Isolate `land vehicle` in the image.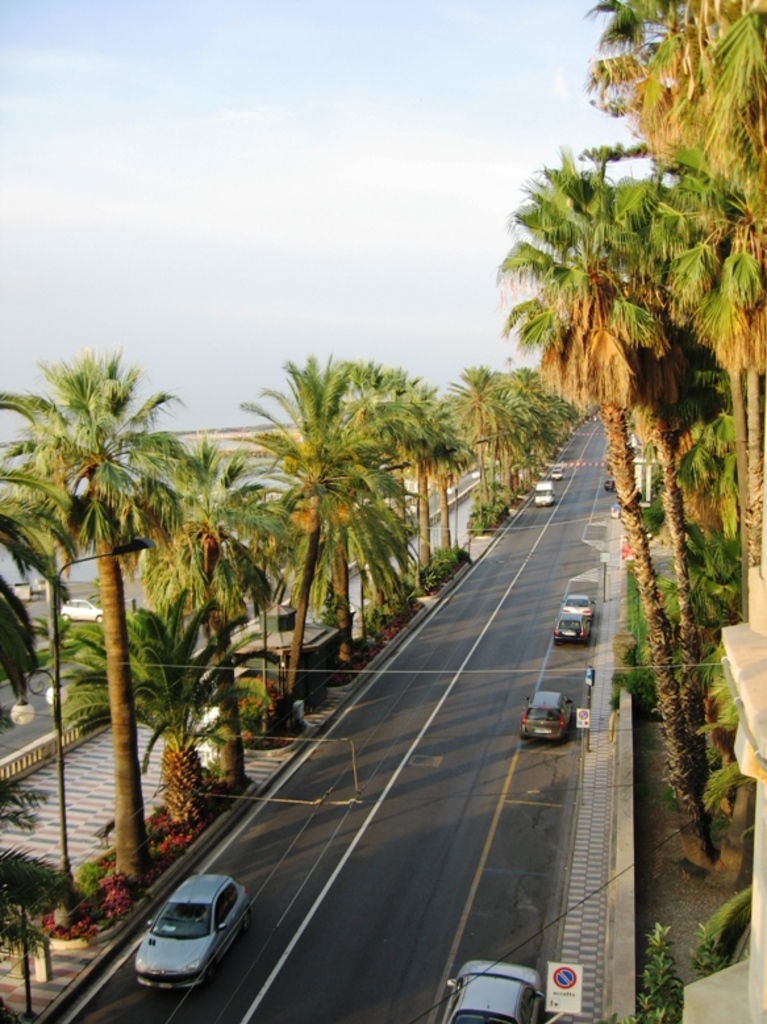
Isolated region: 67:596:105:621.
